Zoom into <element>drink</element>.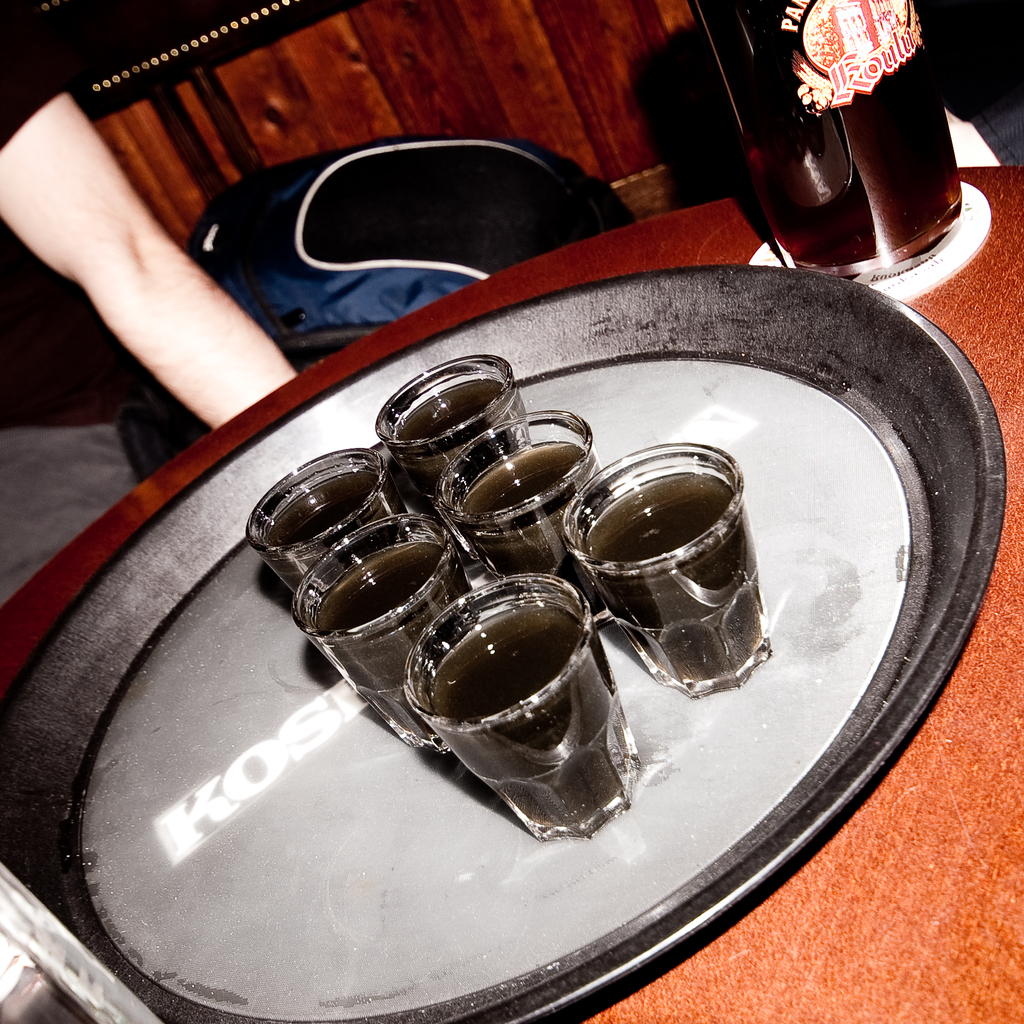
Zoom target: (left=262, top=467, right=415, bottom=605).
